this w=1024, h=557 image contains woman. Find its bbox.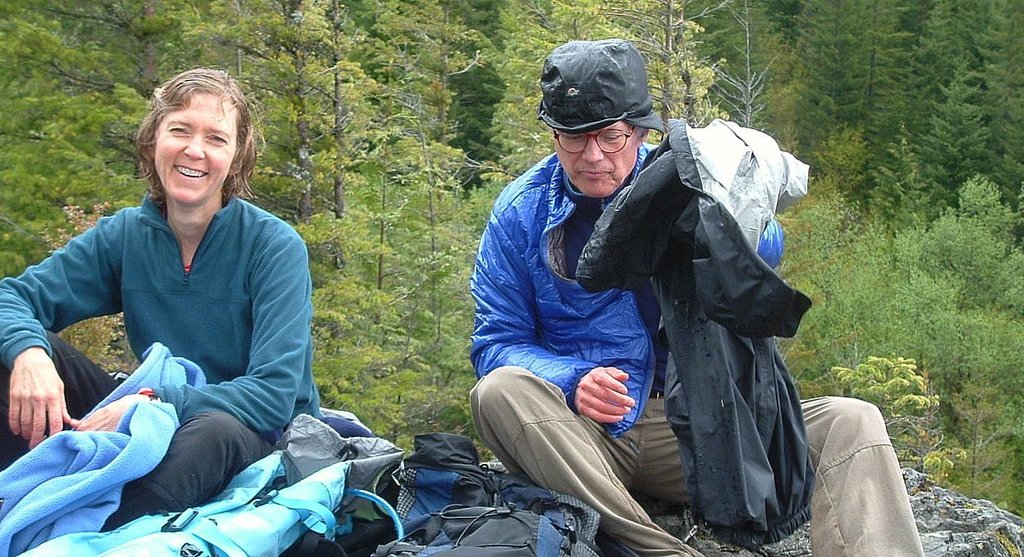
bbox=[15, 71, 329, 556].
